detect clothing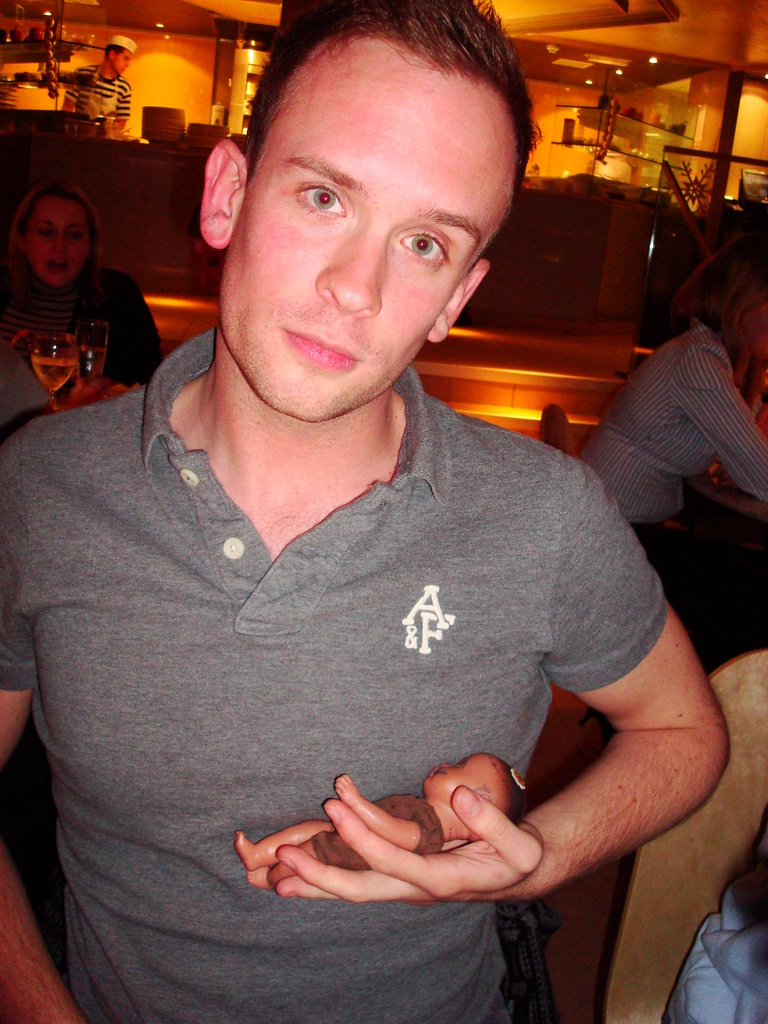
[left=0, top=266, right=157, bottom=433]
